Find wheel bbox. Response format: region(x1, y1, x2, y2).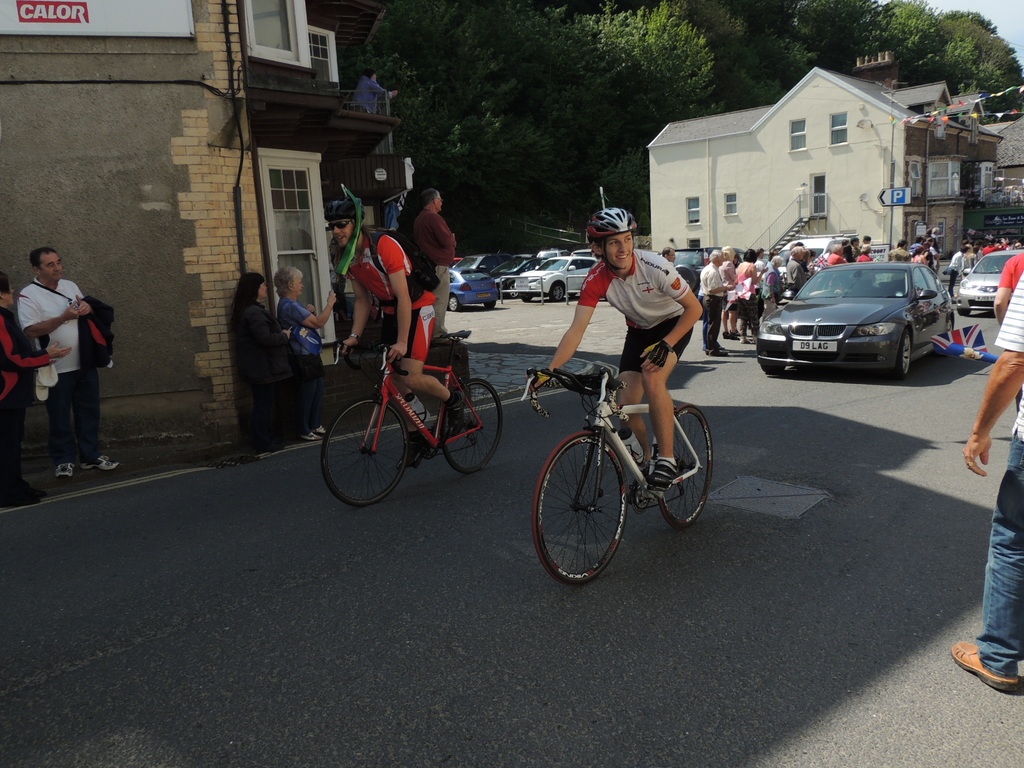
region(944, 317, 952, 331).
